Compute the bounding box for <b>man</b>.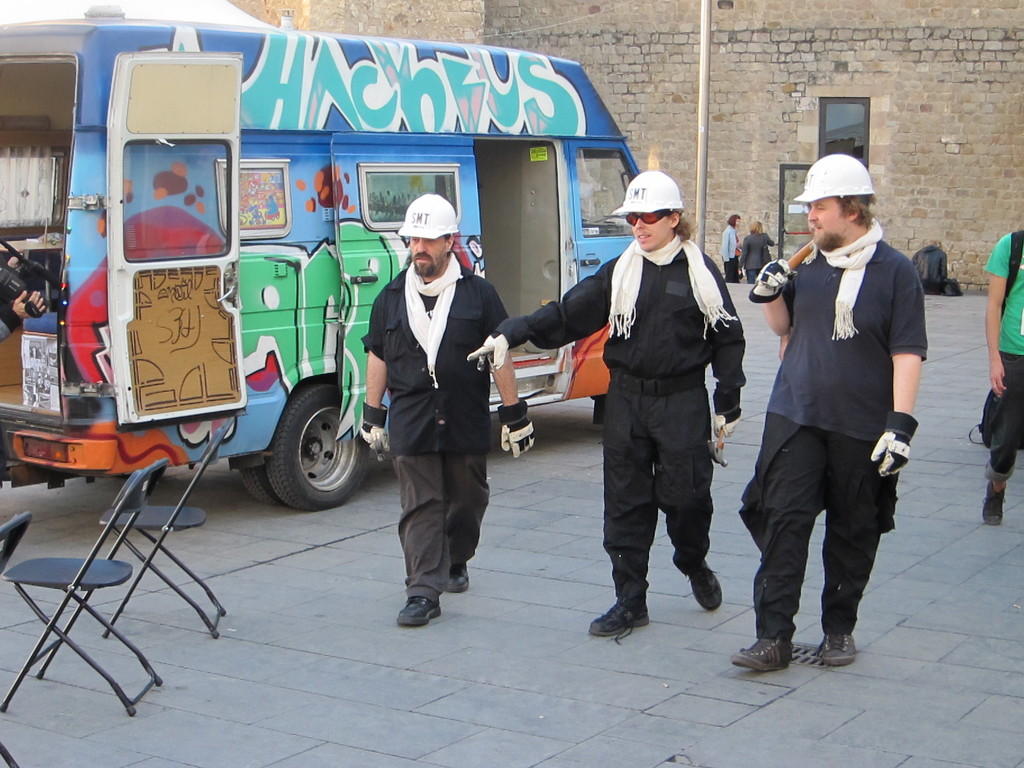
[698,156,918,687].
